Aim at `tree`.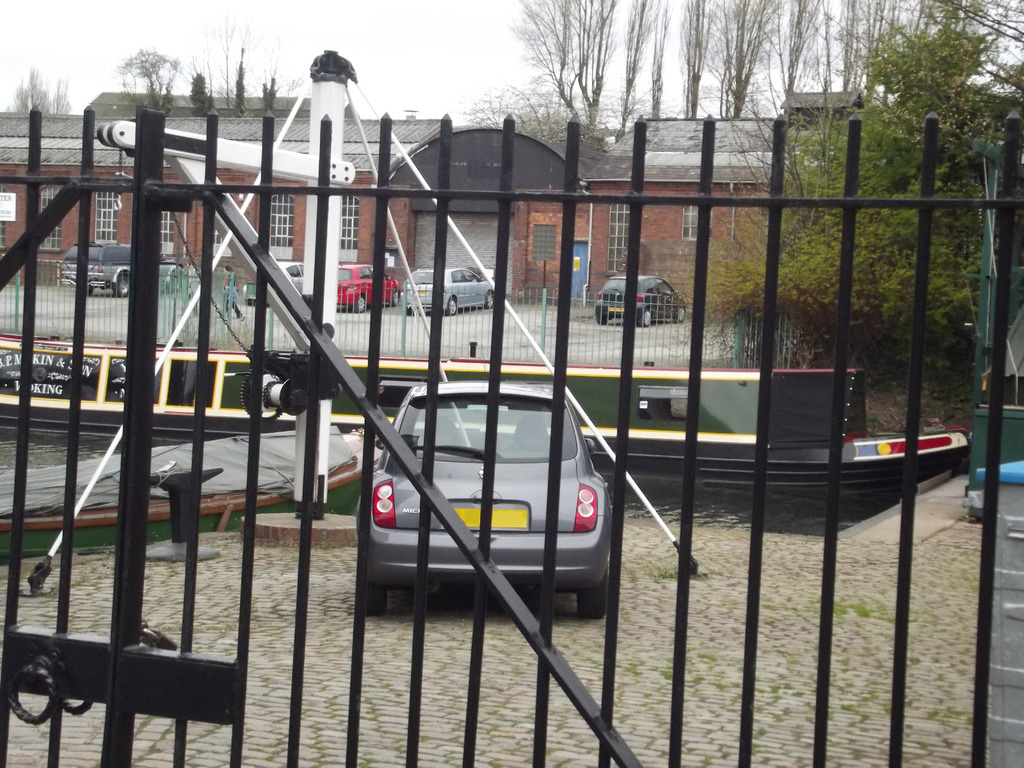
Aimed at bbox(12, 68, 76, 114).
